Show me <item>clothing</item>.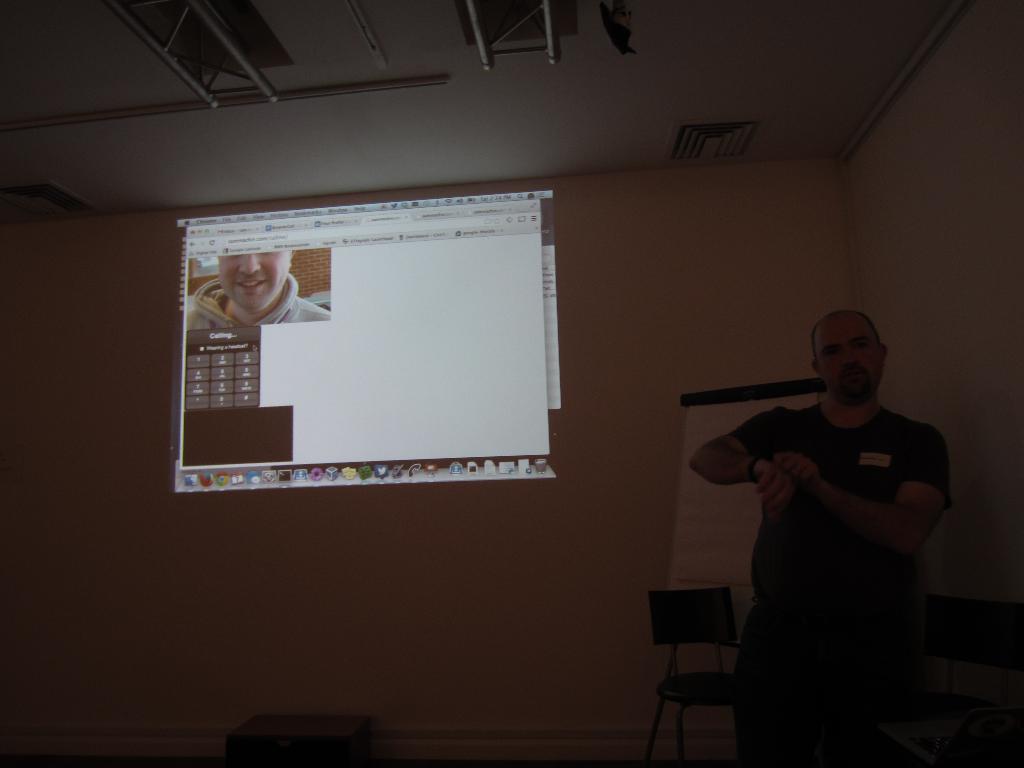
<item>clothing</item> is here: (691,329,964,733).
